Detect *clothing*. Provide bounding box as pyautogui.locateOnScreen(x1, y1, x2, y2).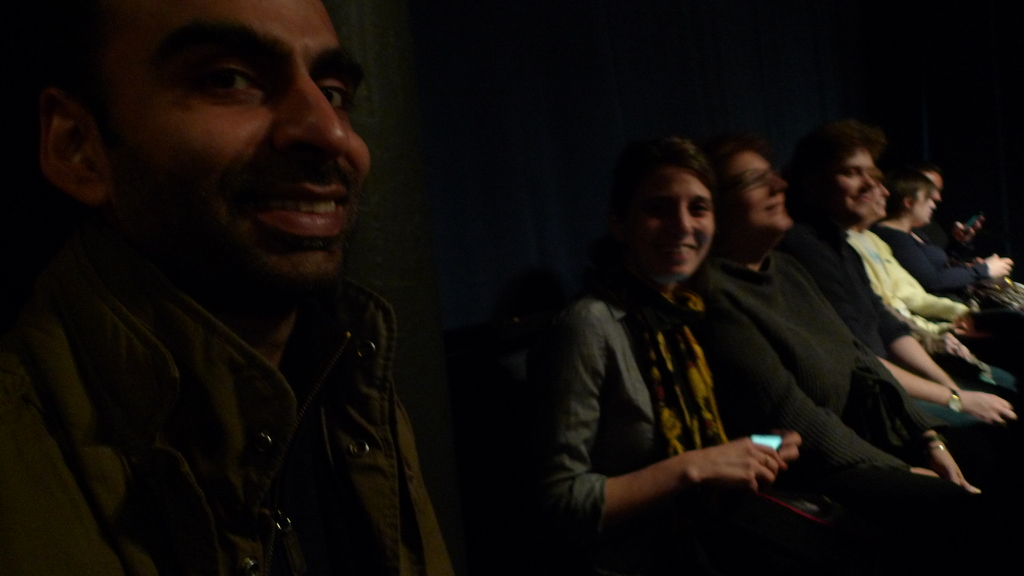
pyautogui.locateOnScreen(829, 212, 1018, 392).
